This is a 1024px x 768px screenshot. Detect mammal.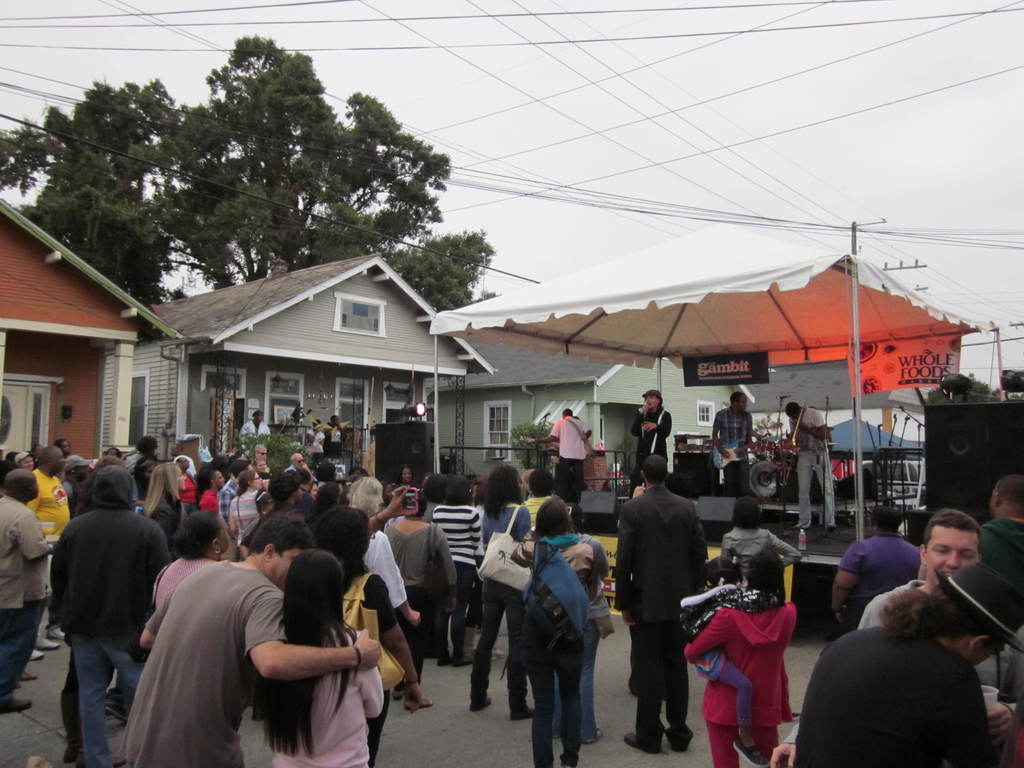
crop(706, 384, 767, 509).
